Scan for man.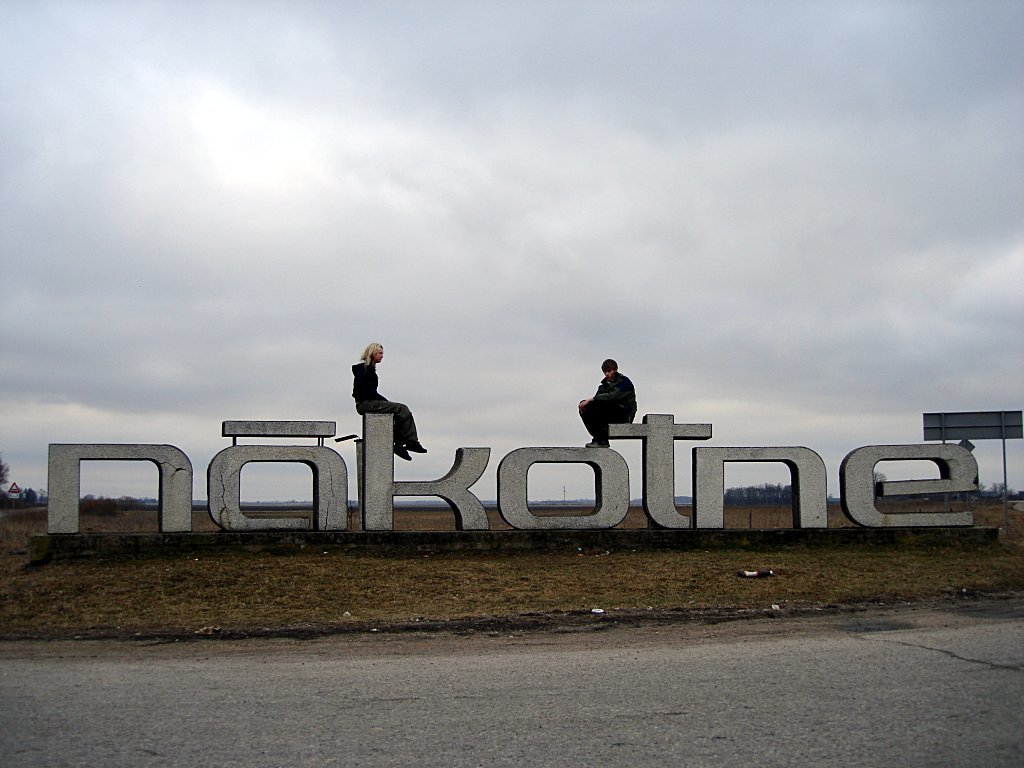
Scan result: region(348, 343, 432, 468).
